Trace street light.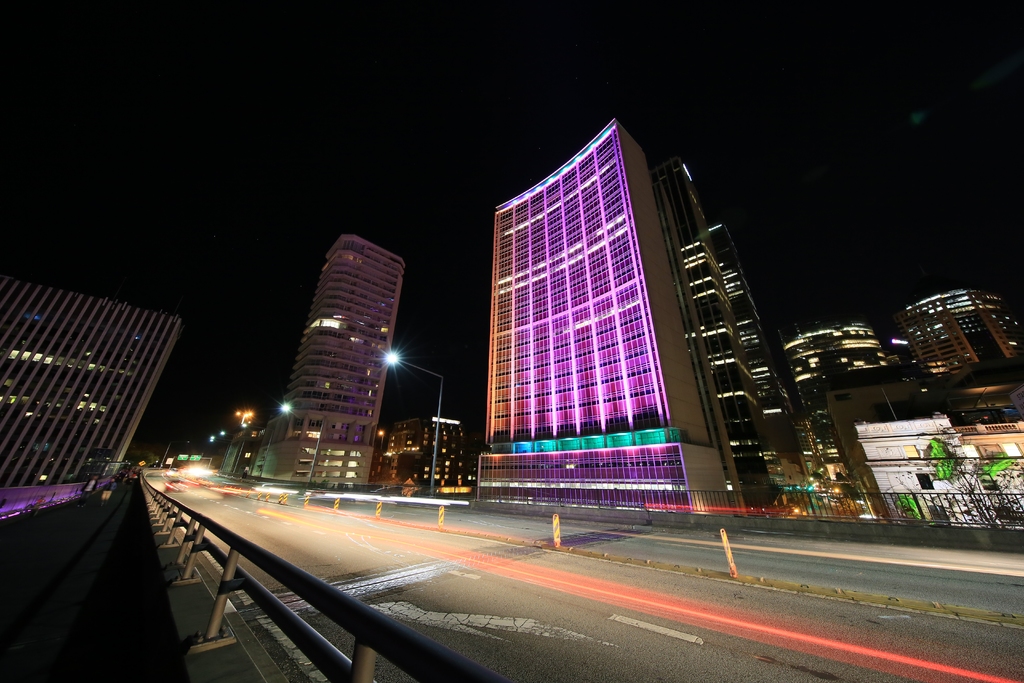
Traced to (382,347,445,488).
